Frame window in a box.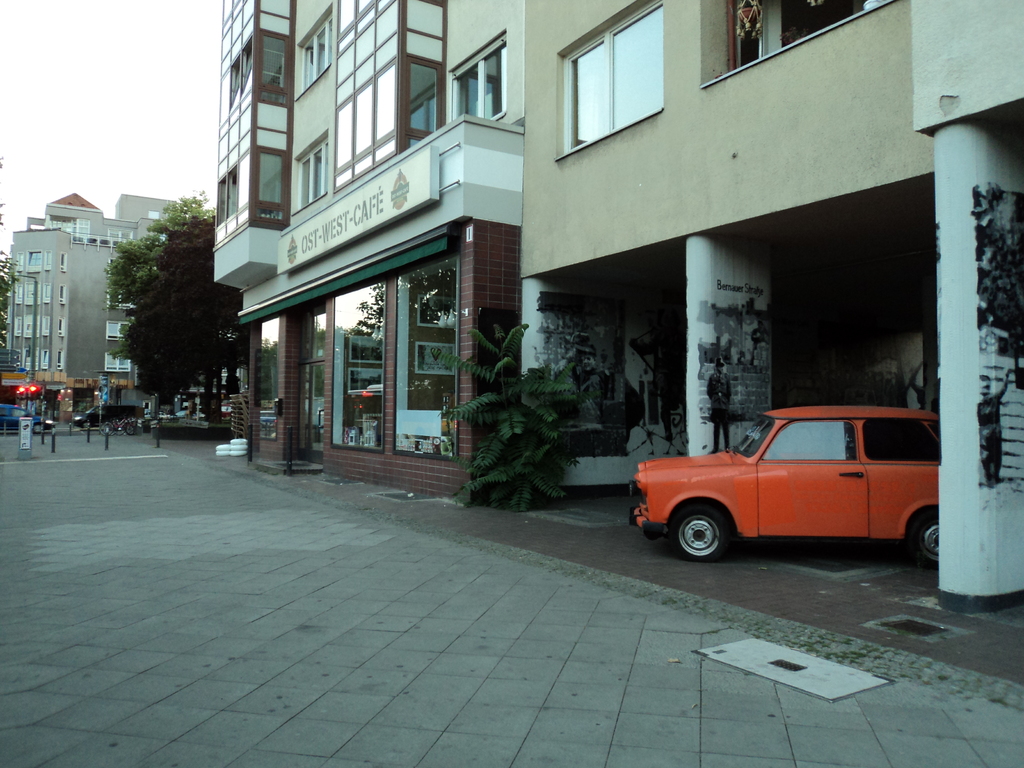
crop(56, 315, 67, 336).
